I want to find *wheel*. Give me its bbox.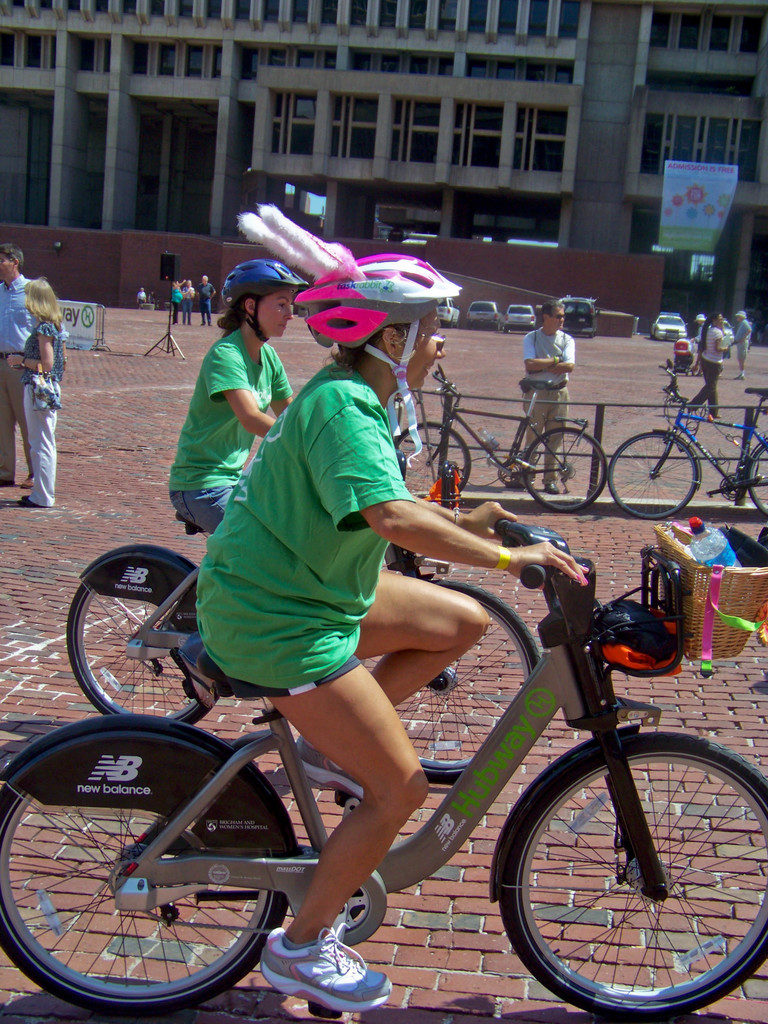
pyautogui.locateOnScreen(608, 433, 701, 515).
